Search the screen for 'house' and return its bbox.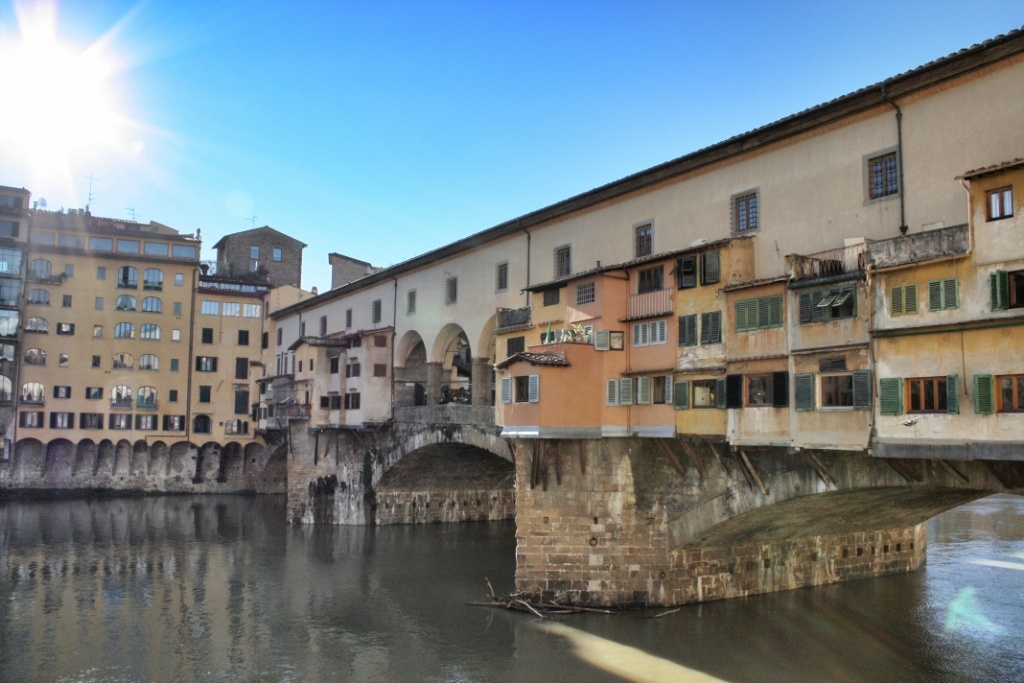
Found: detection(264, 24, 1023, 582).
